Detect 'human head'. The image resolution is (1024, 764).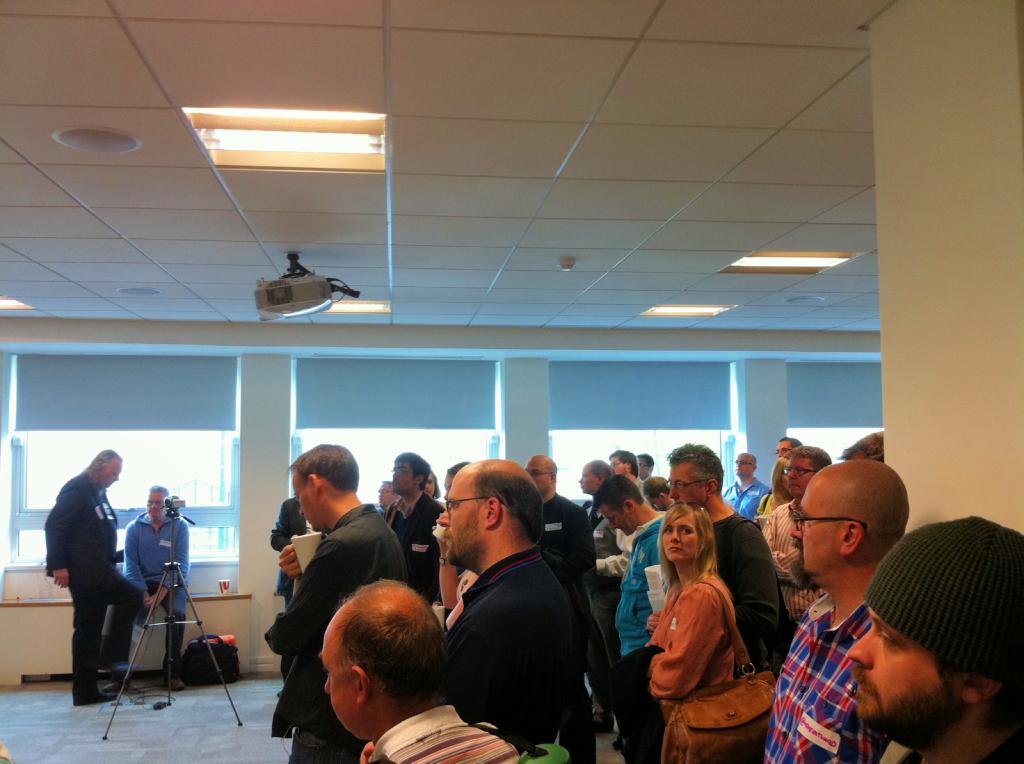
select_region(88, 447, 121, 491).
